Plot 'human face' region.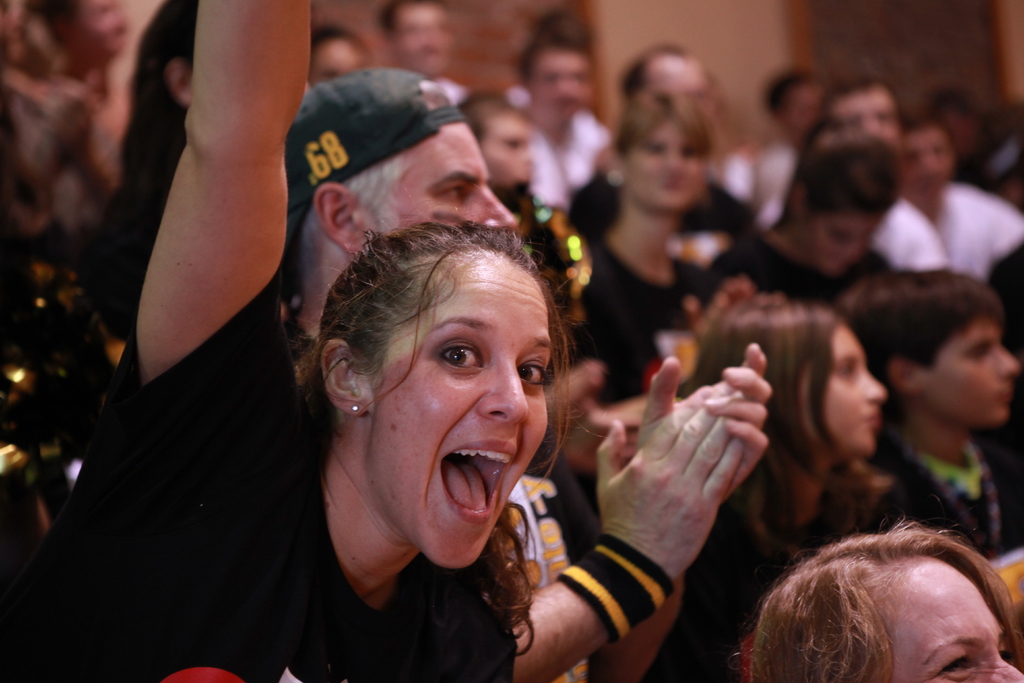
Plotted at BBox(800, 207, 886, 283).
